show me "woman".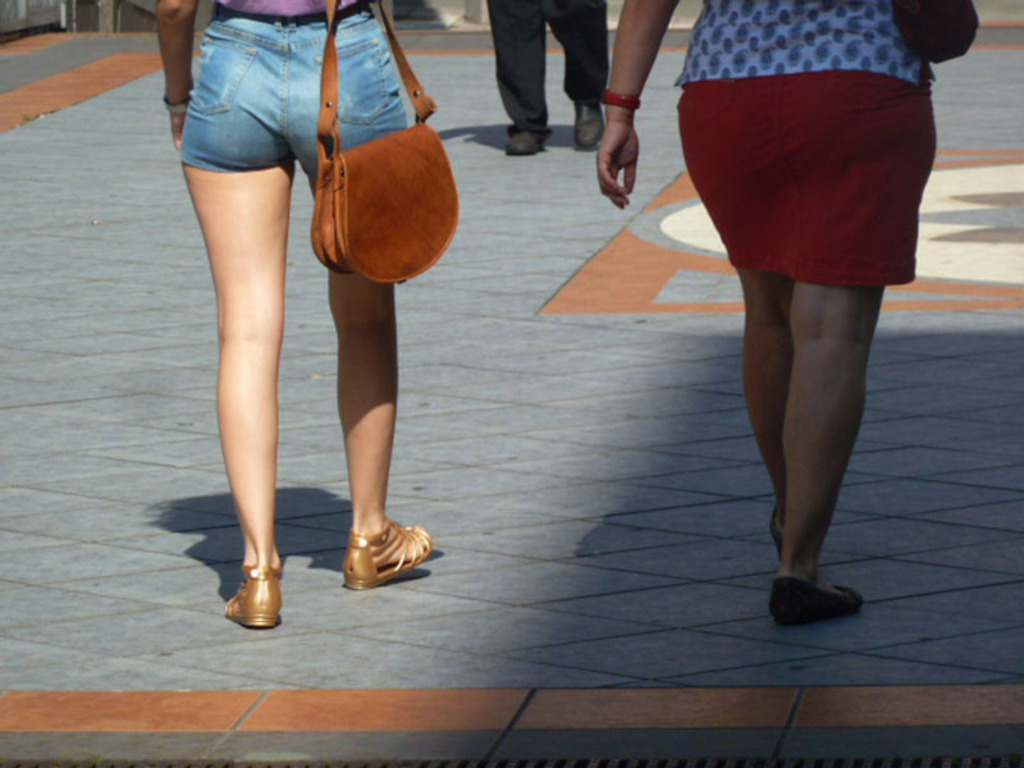
"woman" is here: {"left": 588, "top": 0, "right": 984, "bottom": 643}.
